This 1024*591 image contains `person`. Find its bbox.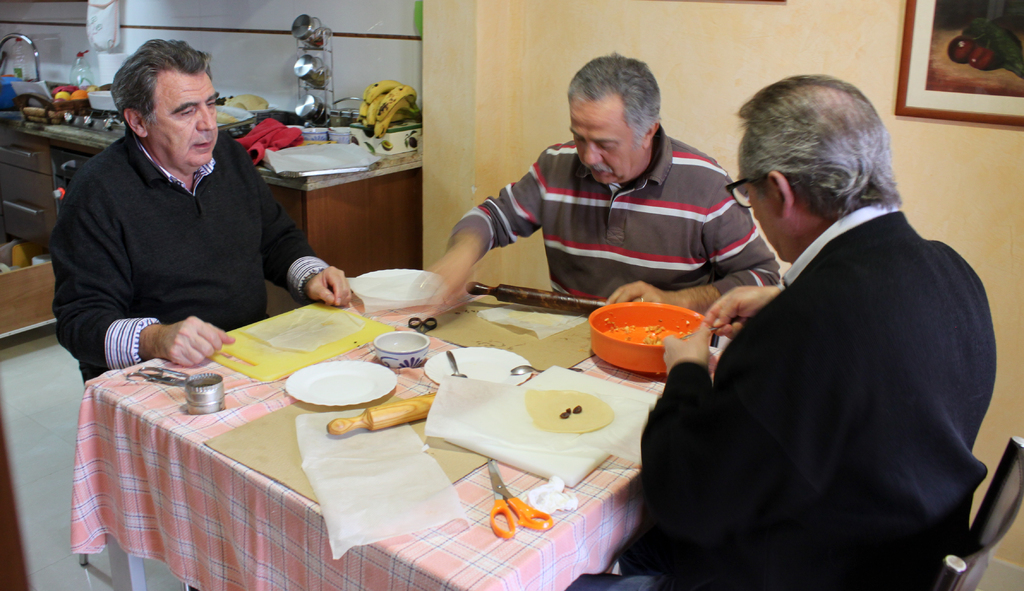
locate(430, 58, 760, 315).
